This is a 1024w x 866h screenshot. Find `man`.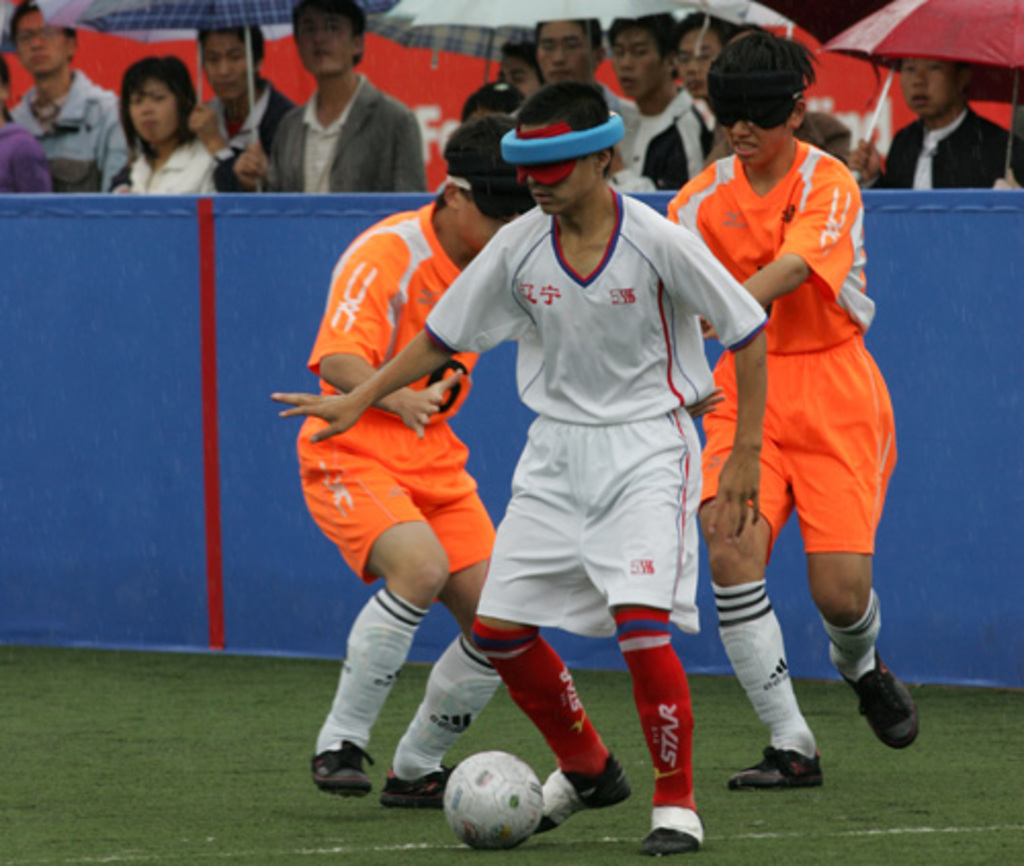
Bounding box: box=[229, 29, 430, 192].
